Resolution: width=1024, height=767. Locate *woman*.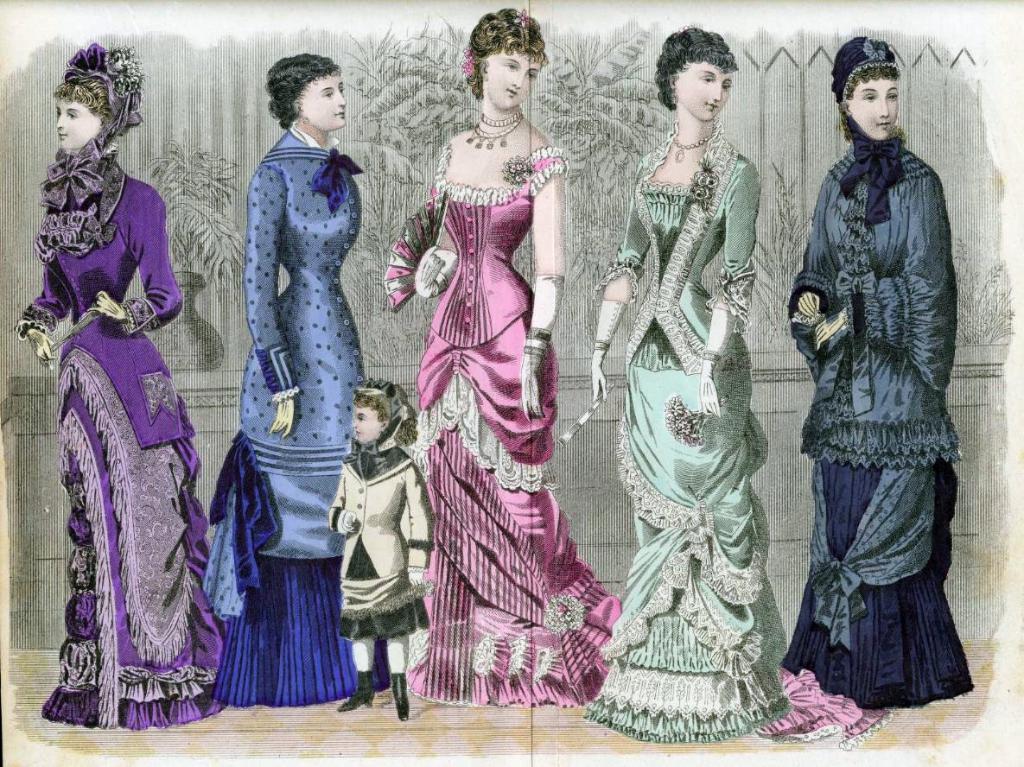
(left=11, top=35, right=226, bottom=736).
